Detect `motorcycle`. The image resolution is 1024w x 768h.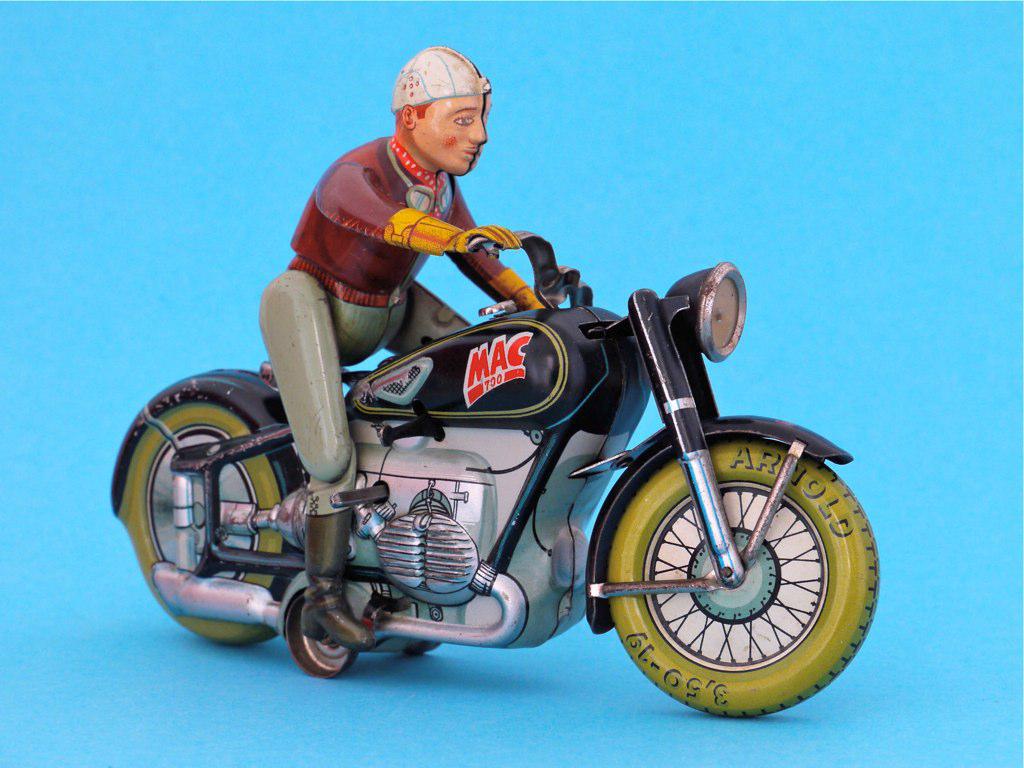
{"x1": 88, "y1": 245, "x2": 851, "y2": 714}.
